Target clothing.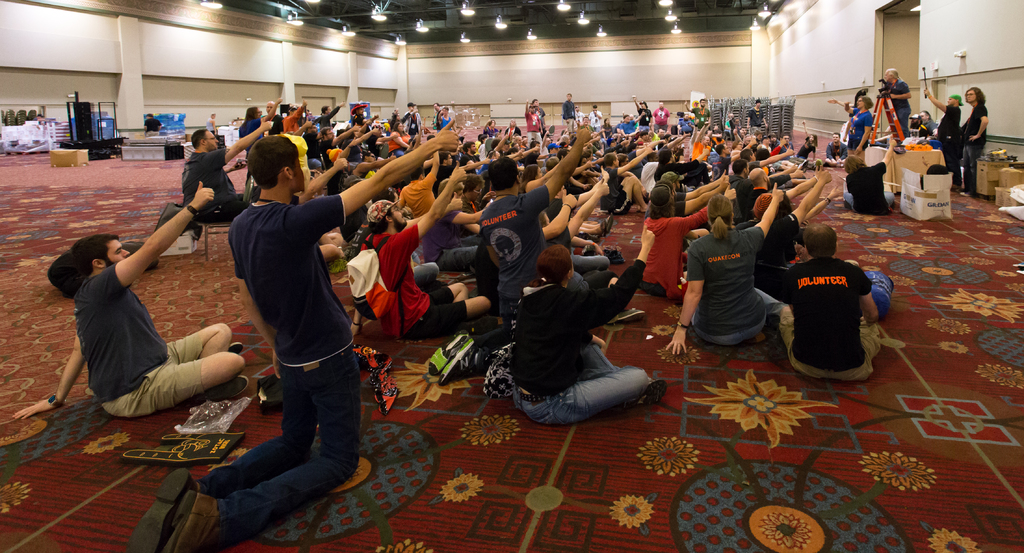
Target region: {"left": 478, "top": 183, "right": 614, "bottom": 307}.
